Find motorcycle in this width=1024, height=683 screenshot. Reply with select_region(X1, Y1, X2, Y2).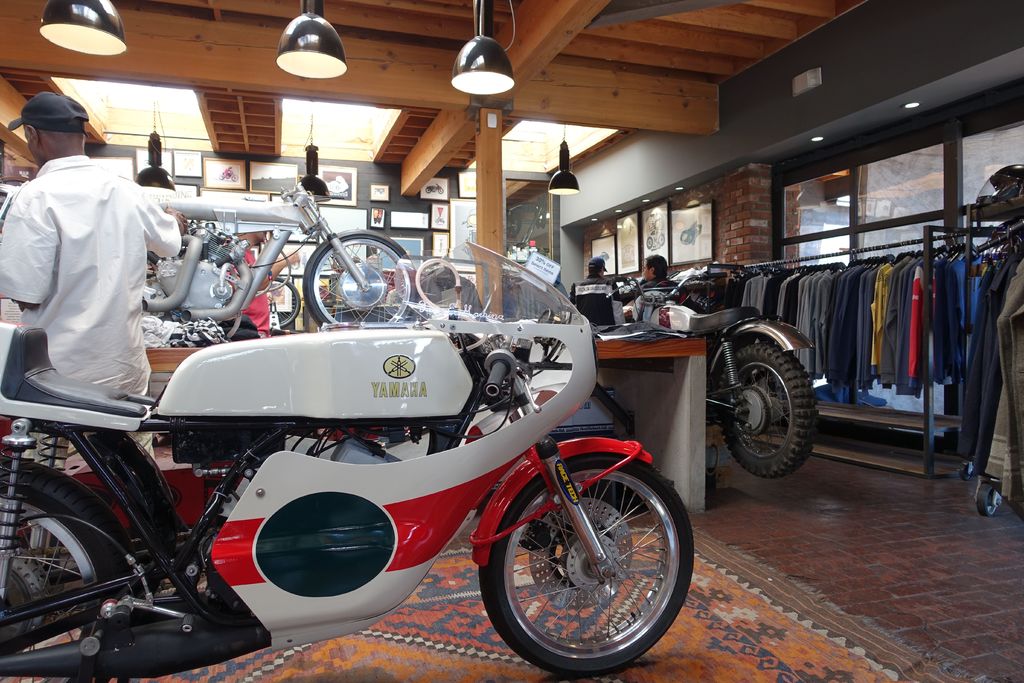
select_region(2, 172, 417, 335).
